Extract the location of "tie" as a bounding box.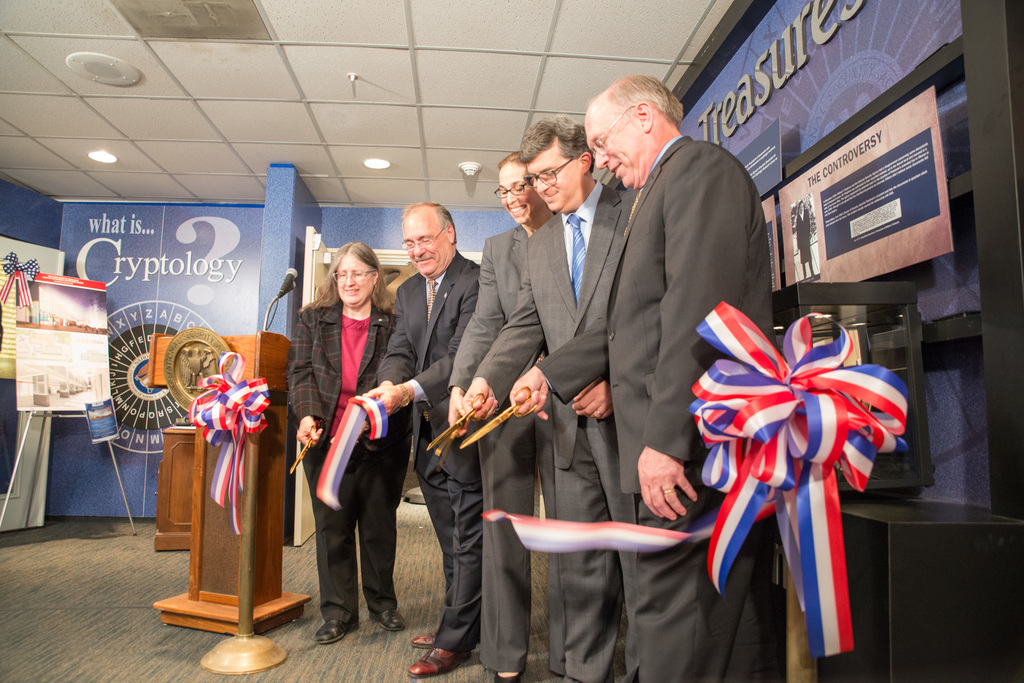
detection(567, 213, 589, 313).
